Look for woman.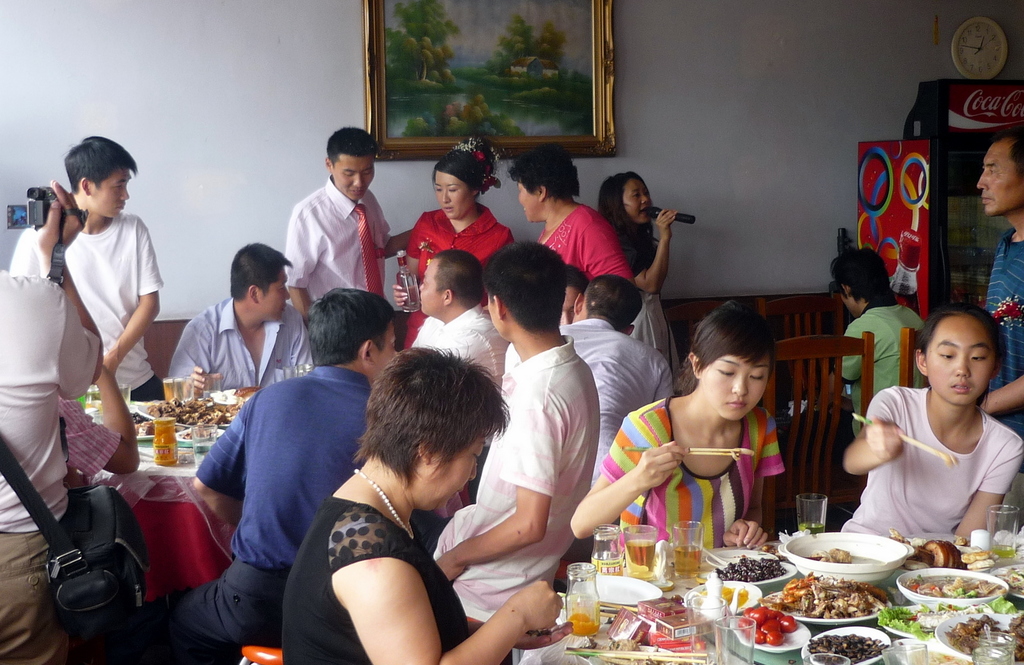
Found: crop(281, 343, 562, 664).
